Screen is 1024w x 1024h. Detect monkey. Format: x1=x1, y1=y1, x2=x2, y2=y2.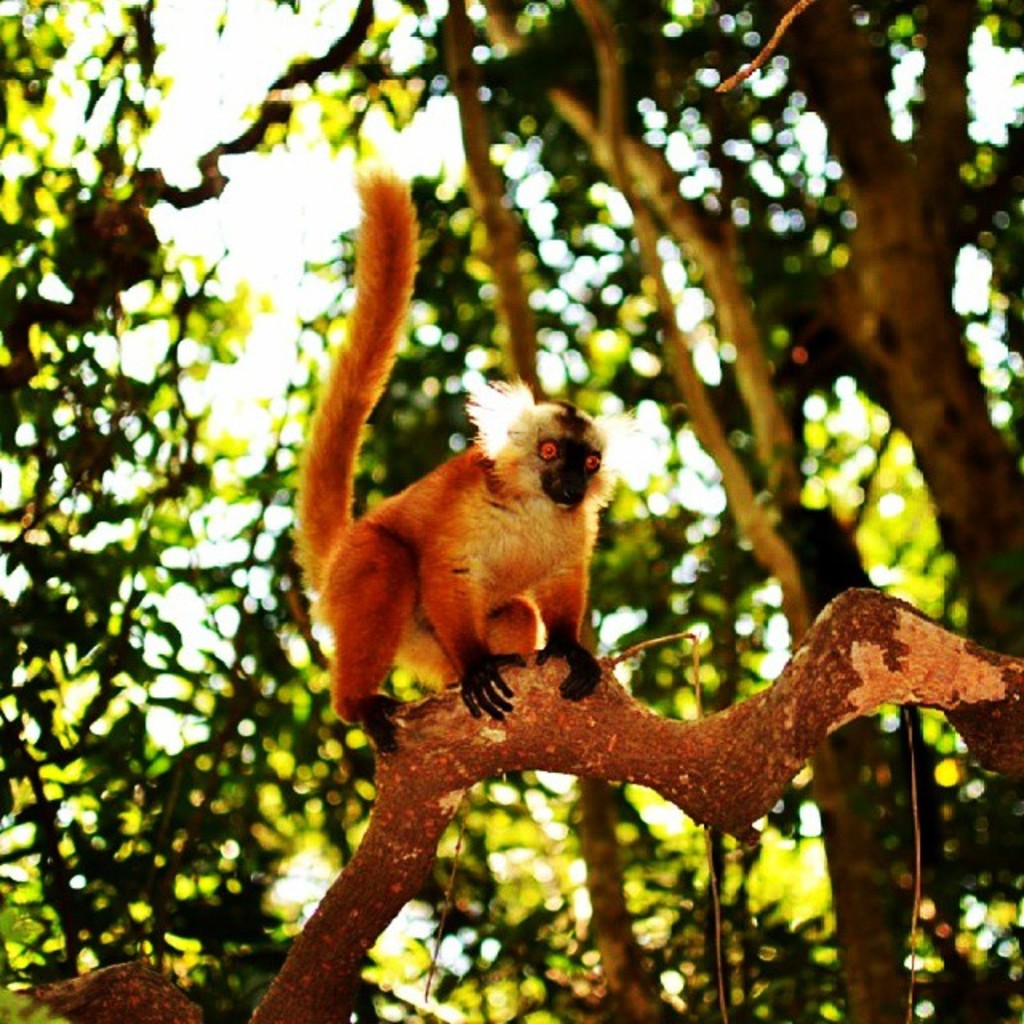
x1=290, y1=101, x2=605, y2=749.
